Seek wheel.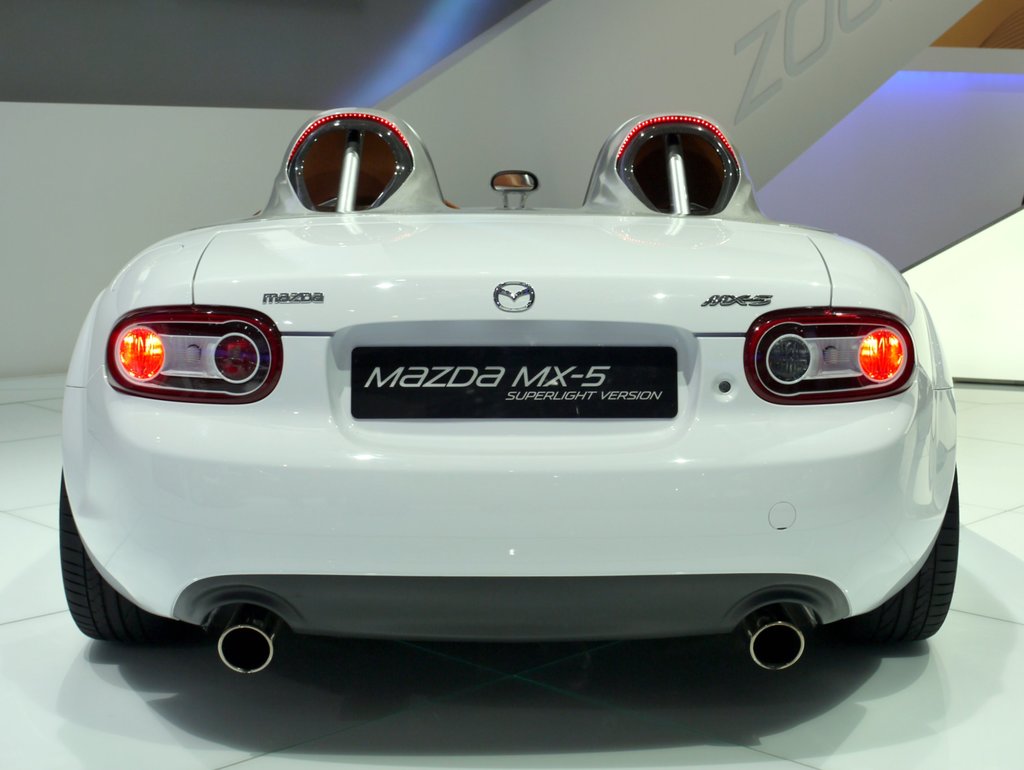
(67, 511, 145, 646).
